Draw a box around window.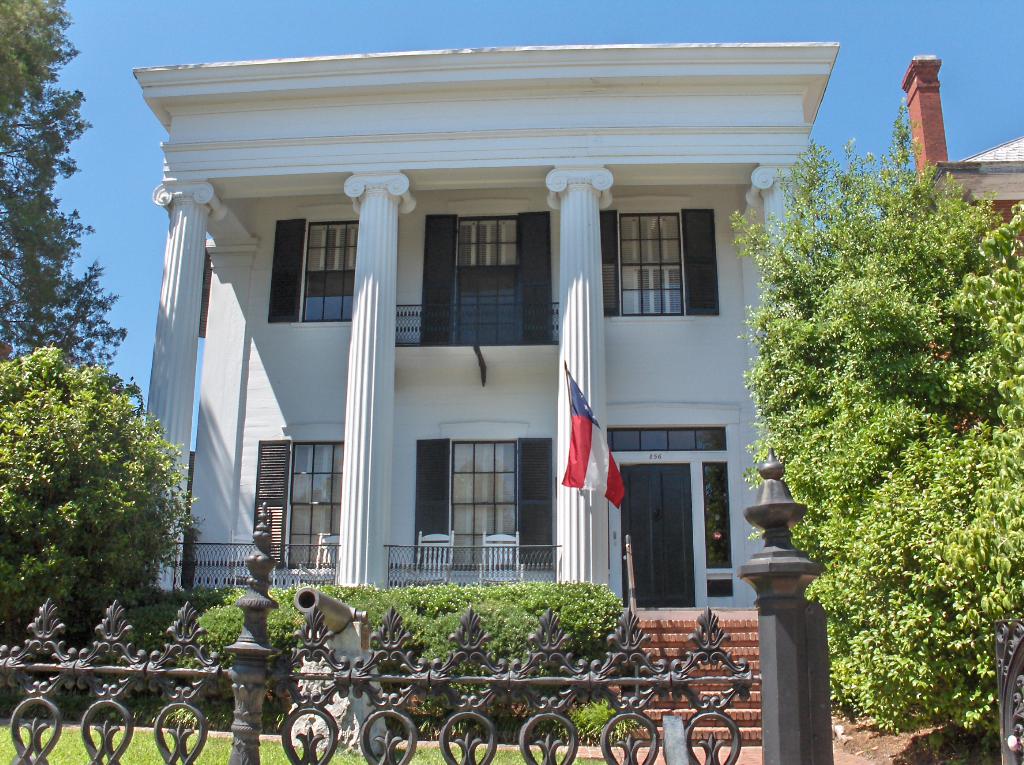
258:433:333:567.
